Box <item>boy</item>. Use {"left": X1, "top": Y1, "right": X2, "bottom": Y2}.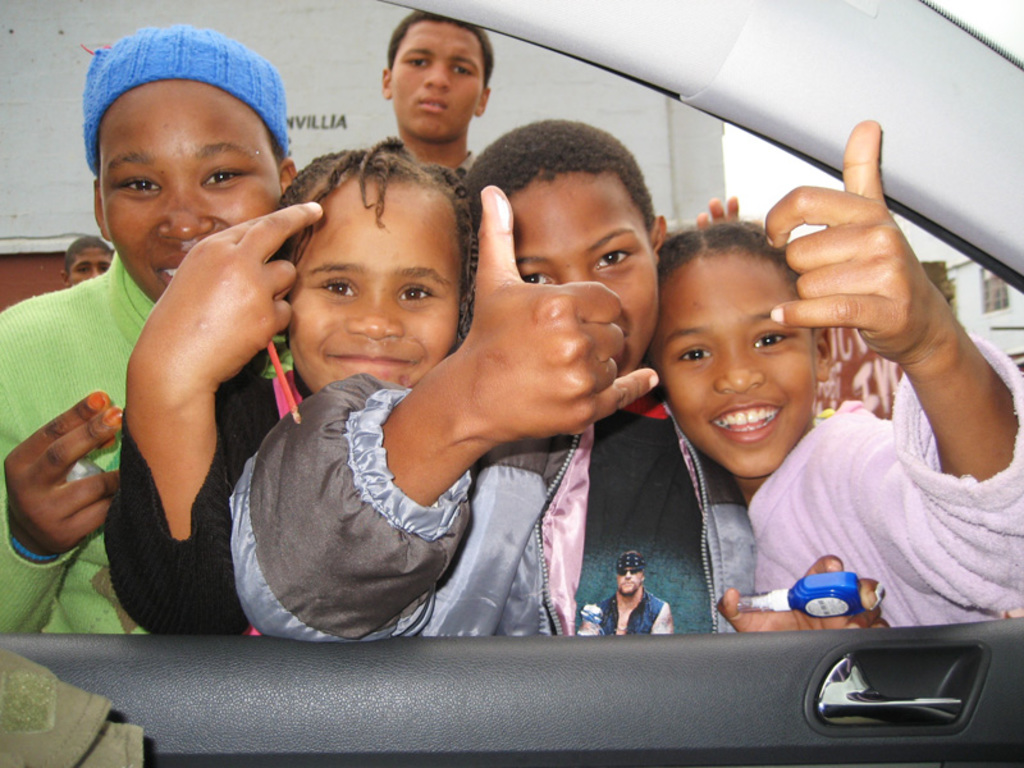
{"left": 230, "top": 120, "right": 890, "bottom": 646}.
